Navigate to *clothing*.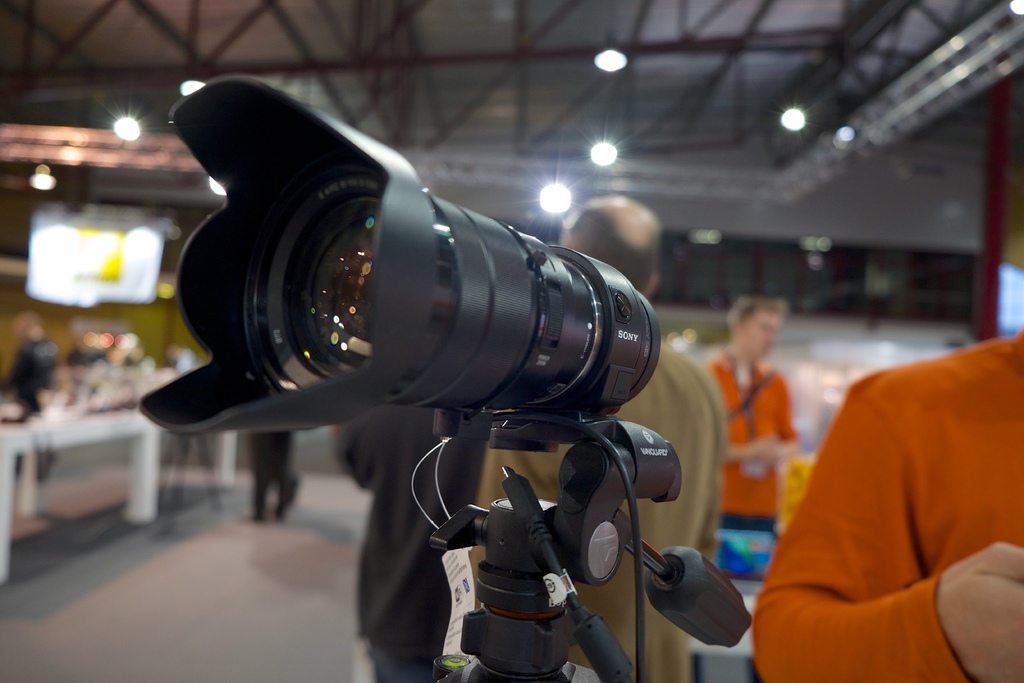
Navigation target: region(749, 317, 1023, 682).
